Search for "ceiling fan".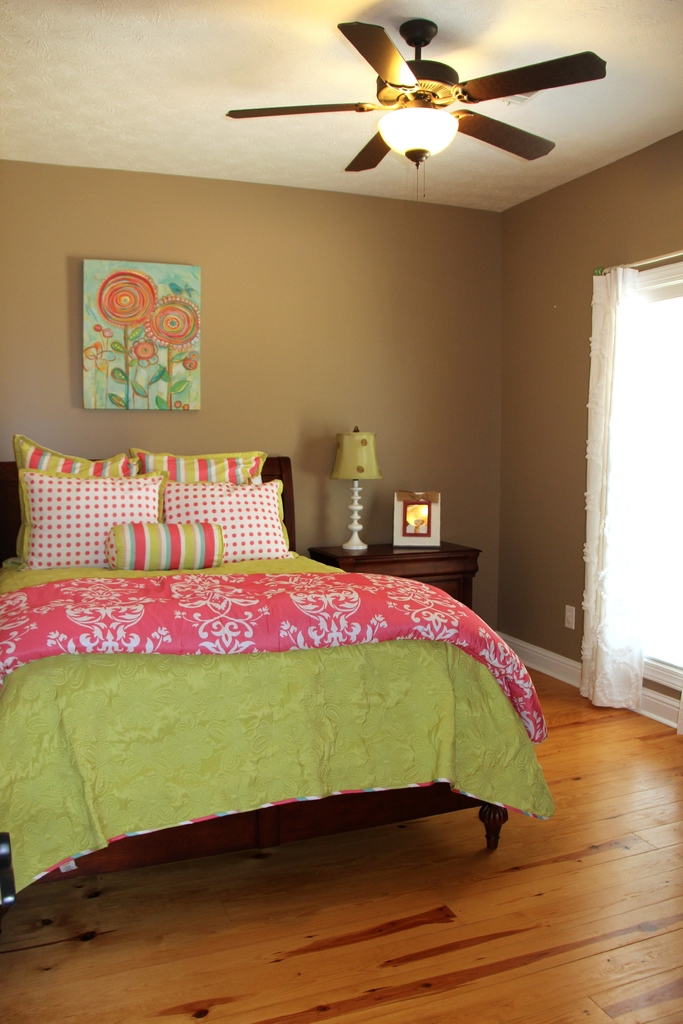
Found at bbox=[226, 15, 601, 203].
